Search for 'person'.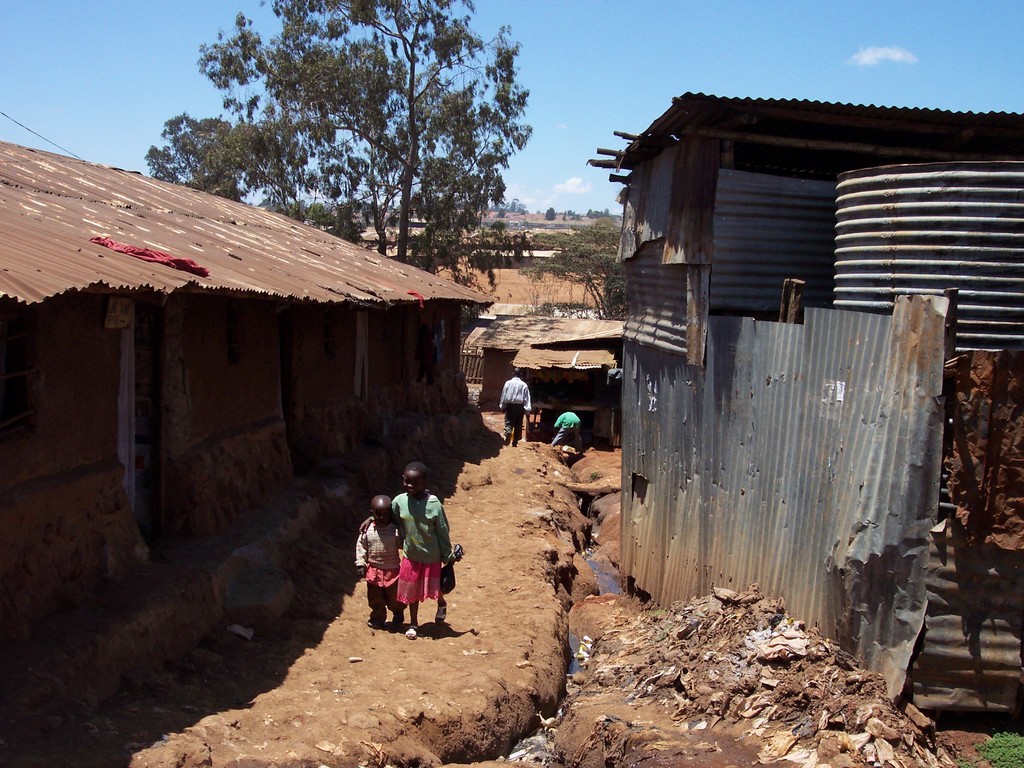
Found at <bbox>355, 493, 408, 630</bbox>.
